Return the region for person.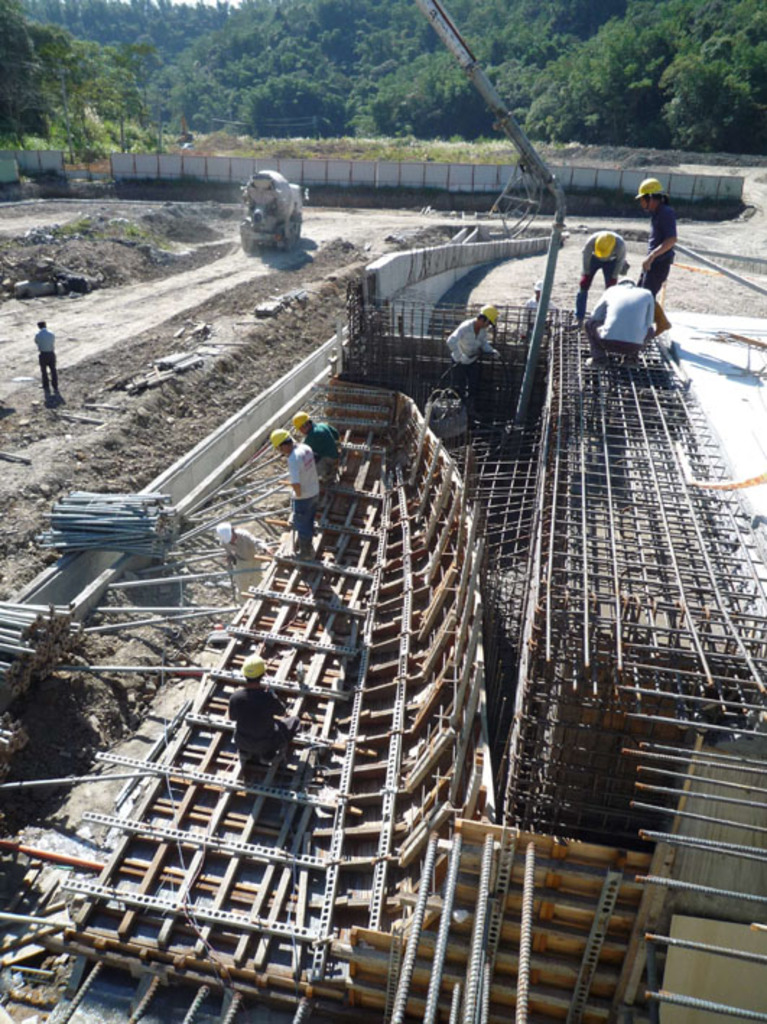
box=[575, 227, 624, 325].
